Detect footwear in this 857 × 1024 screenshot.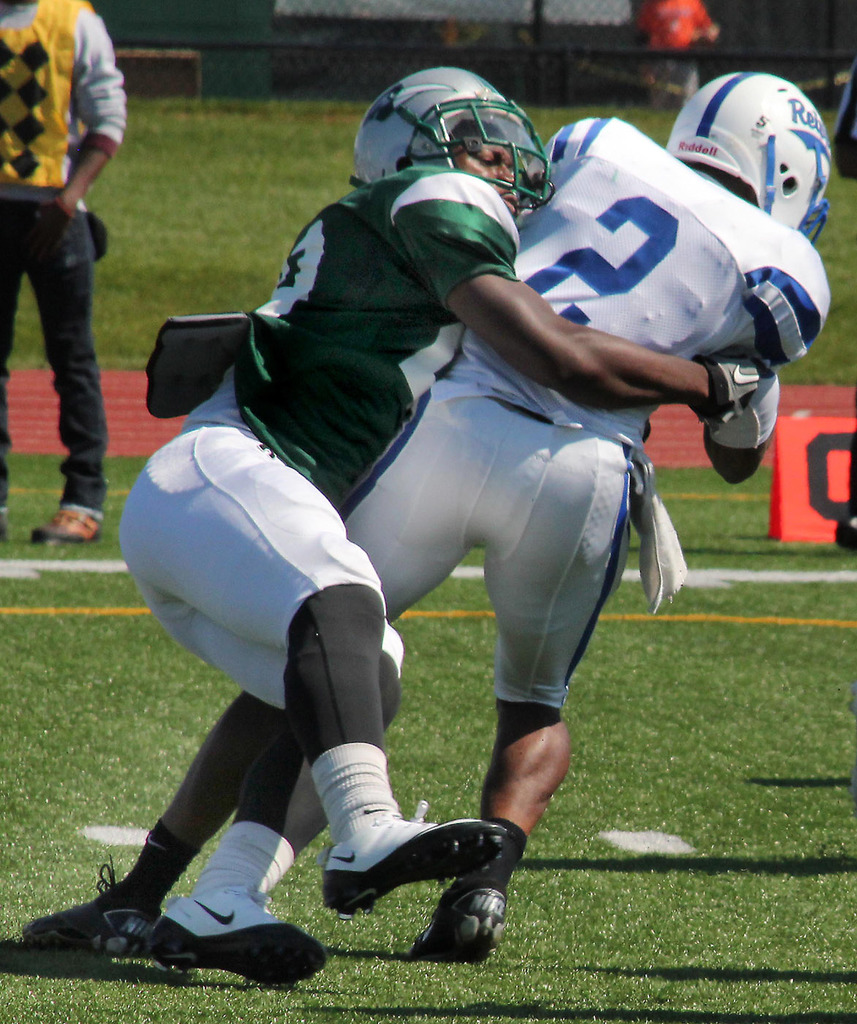
Detection: 328/797/509/916.
